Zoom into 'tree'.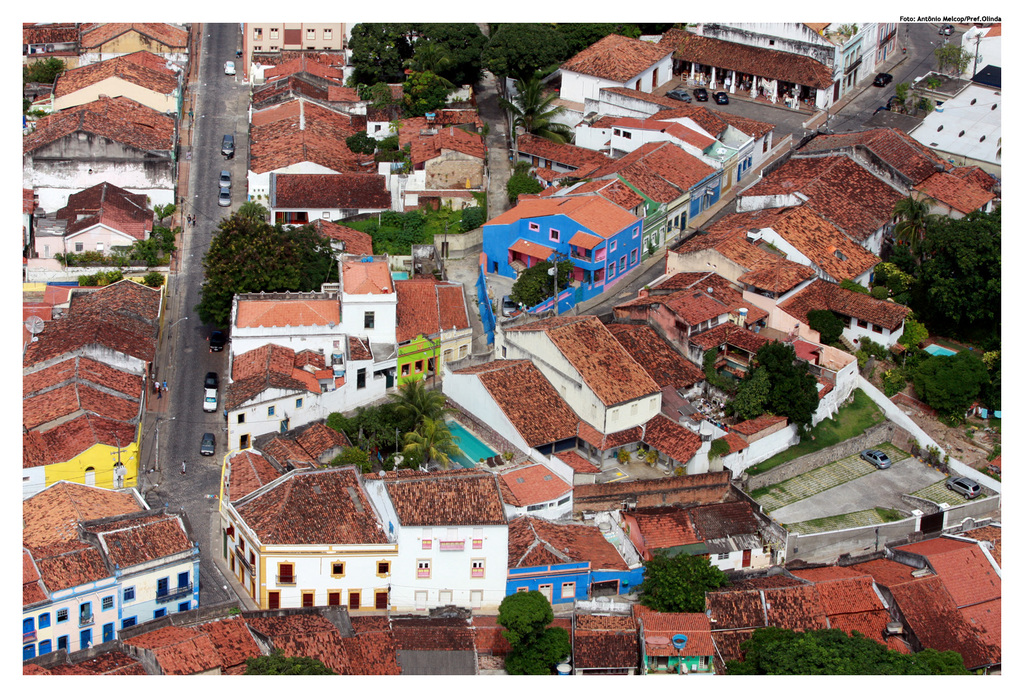
Zoom target: 245, 651, 333, 677.
